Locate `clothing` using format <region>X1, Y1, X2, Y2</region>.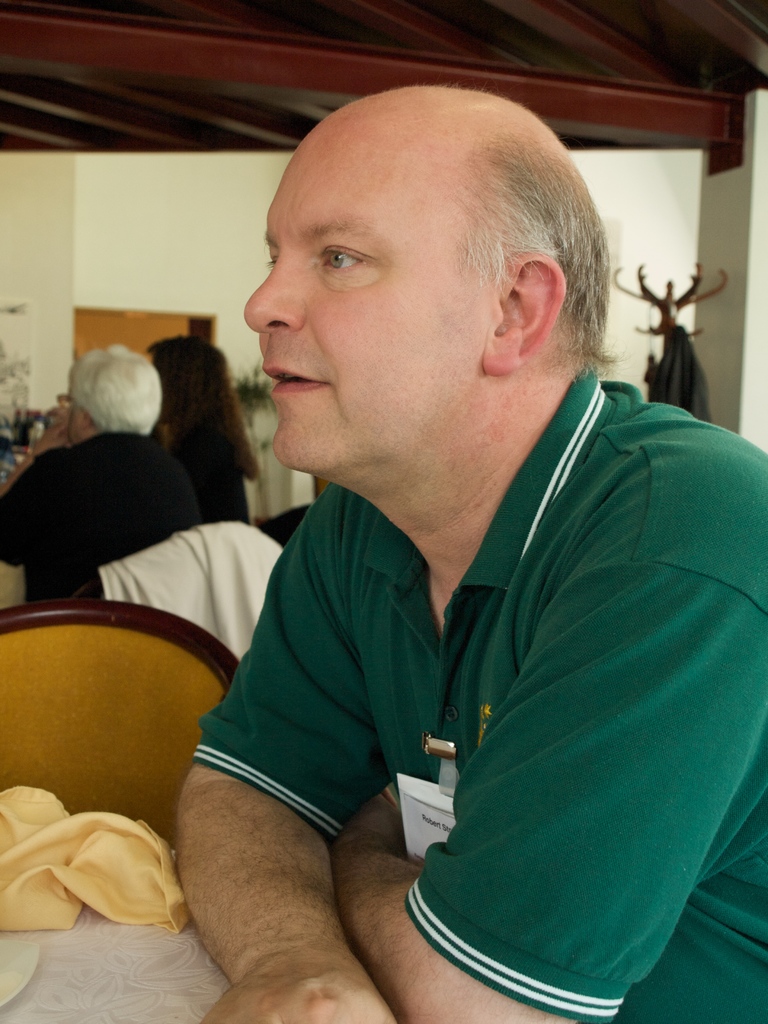
<region>189, 360, 767, 1023</region>.
